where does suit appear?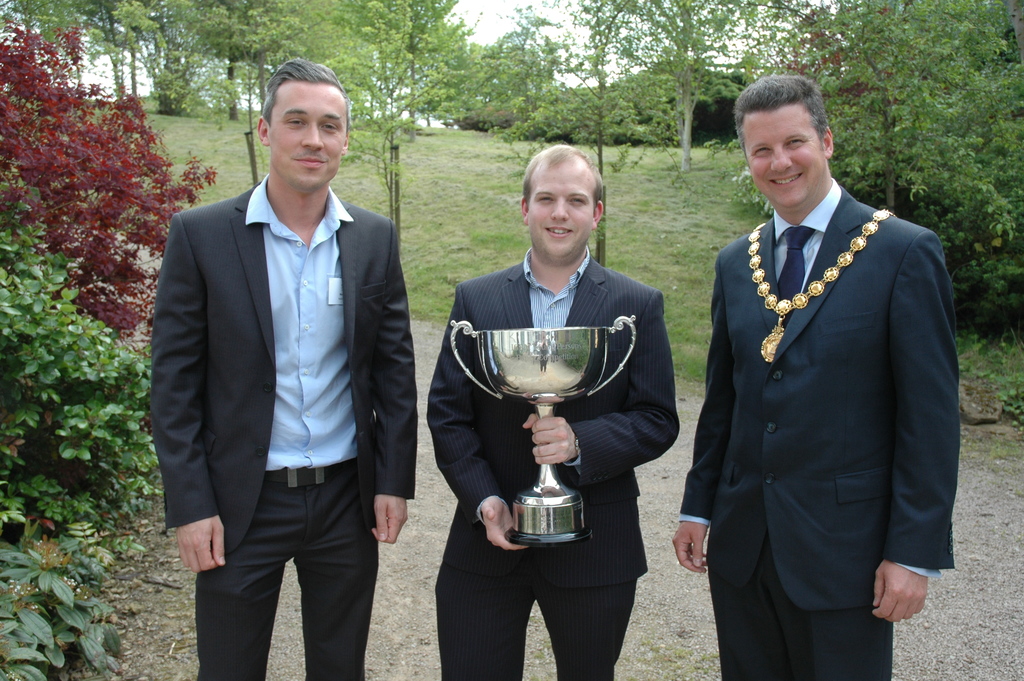
Appears at crop(161, 62, 418, 667).
